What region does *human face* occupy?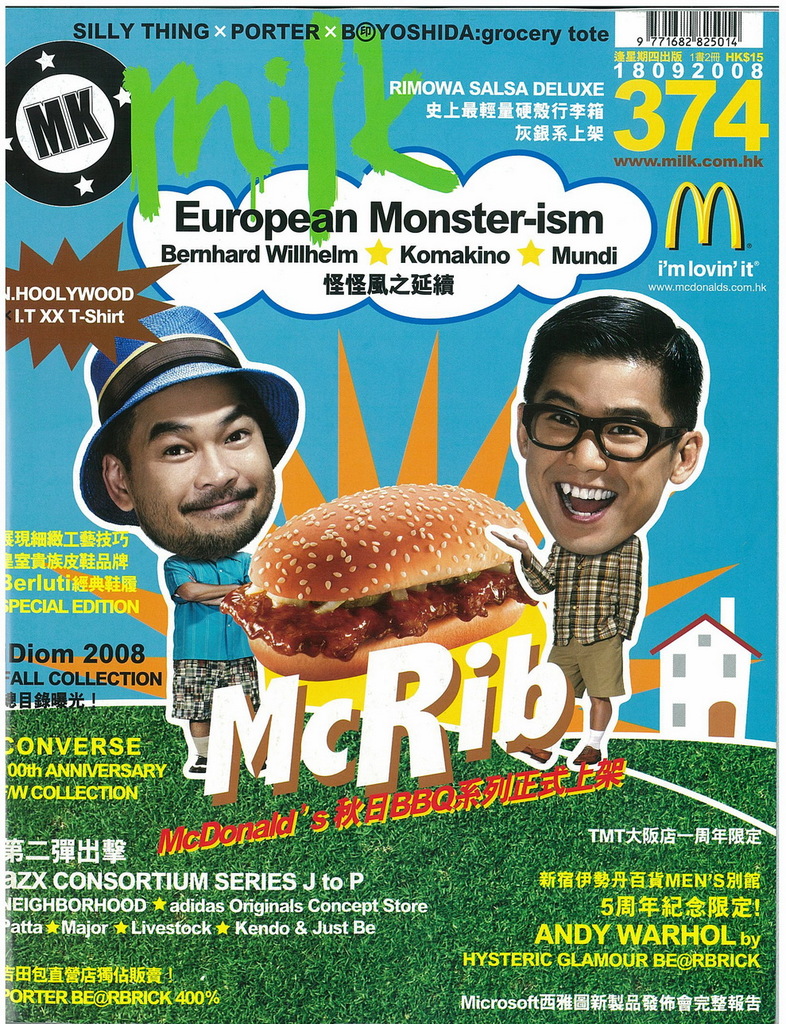
(525, 361, 673, 549).
